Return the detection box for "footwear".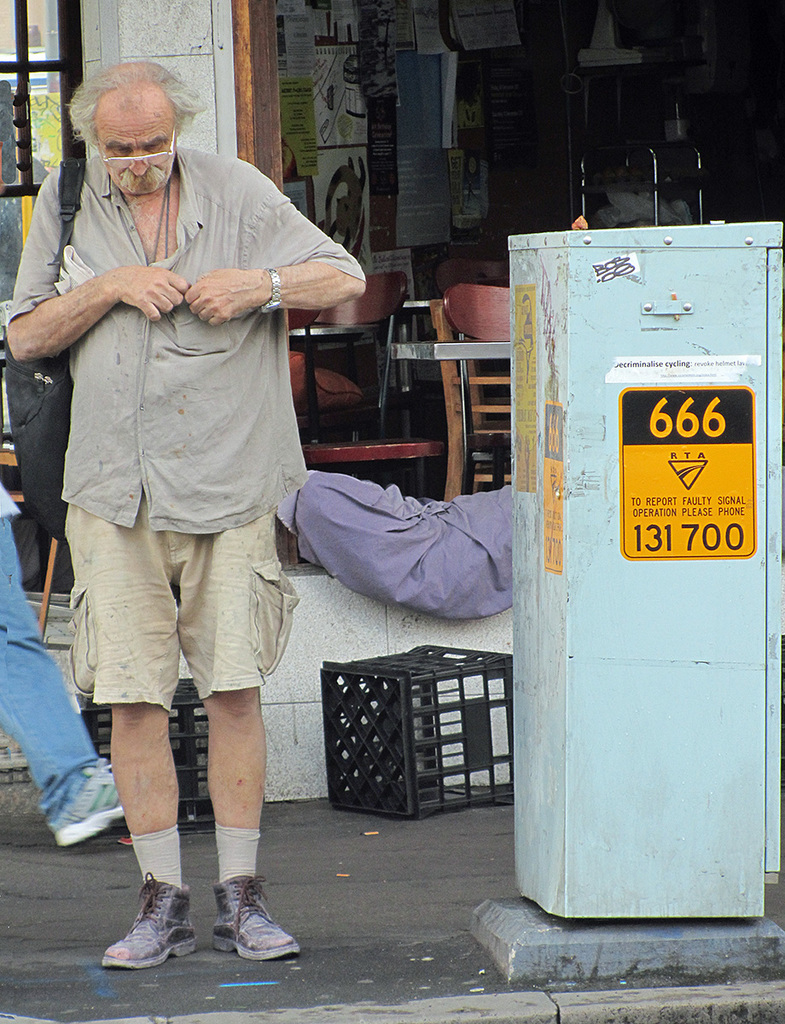
98, 893, 188, 979.
